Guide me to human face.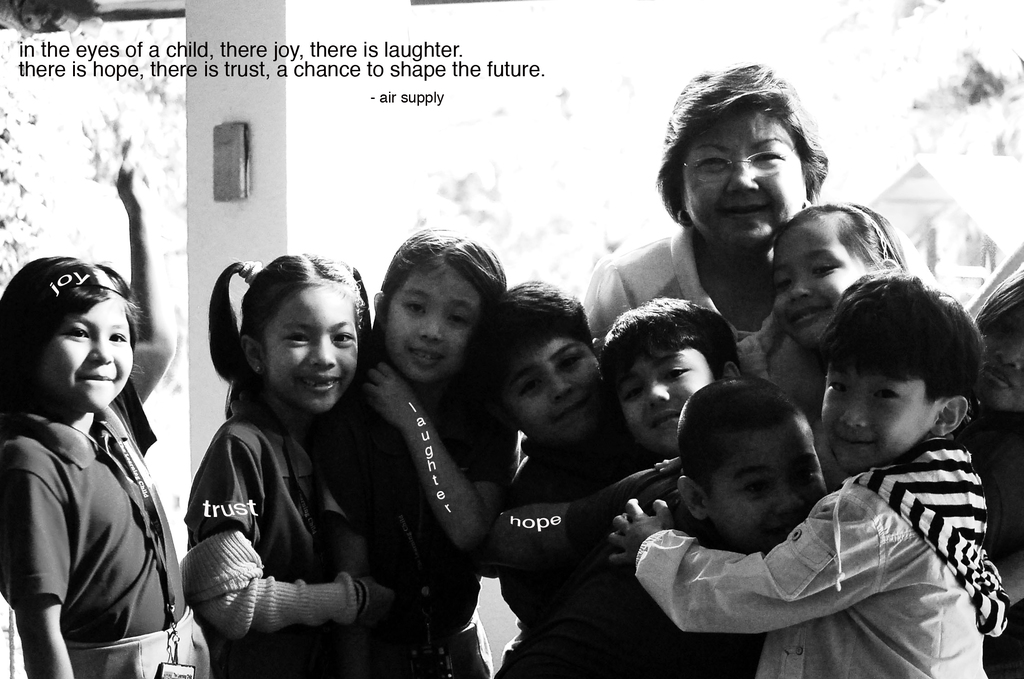
Guidance: left=705, top=421, right=835, bottom=552.
